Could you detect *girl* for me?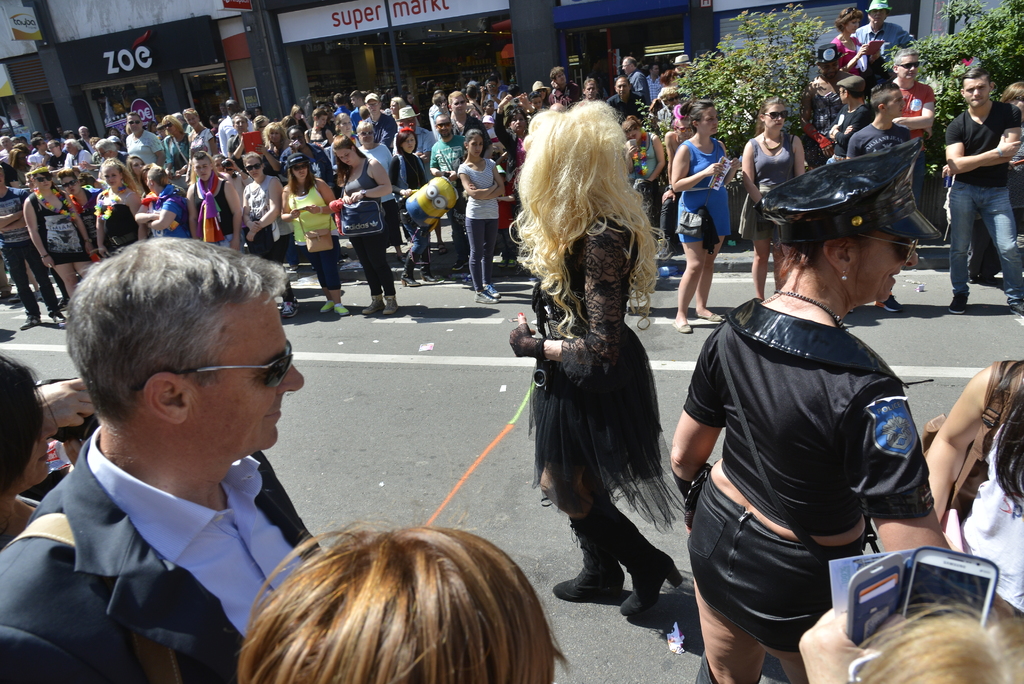
Detection result: 456/129/507/309.
